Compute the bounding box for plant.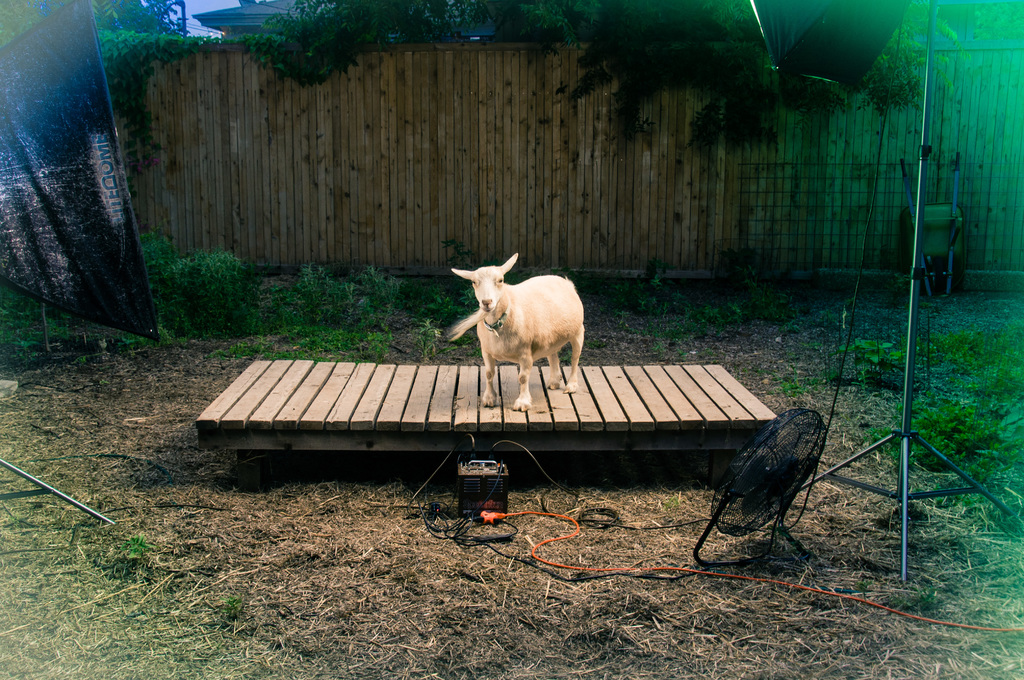
[52, 308, 76, 343].
